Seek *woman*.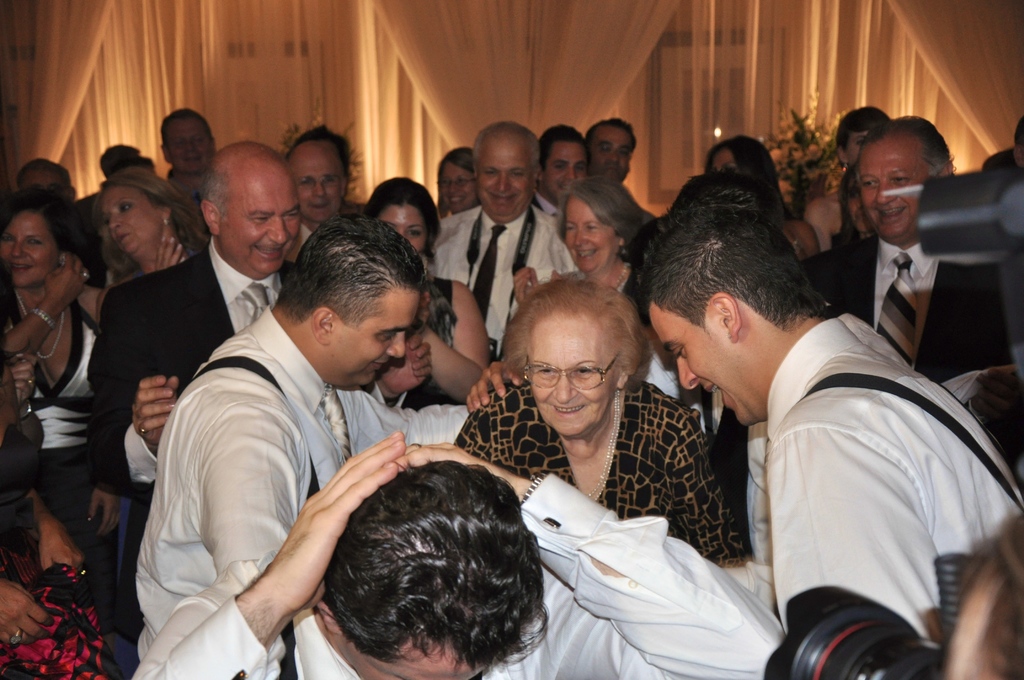
701, 133, 815, 265.
